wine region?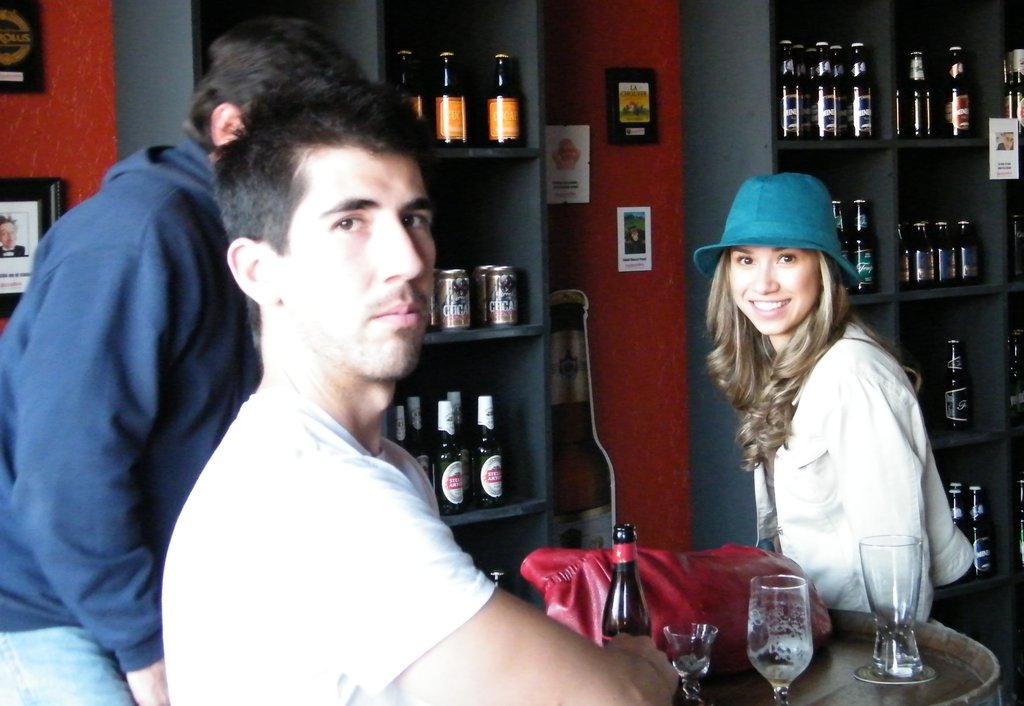
bbox=[945, 477, 986, 568]
